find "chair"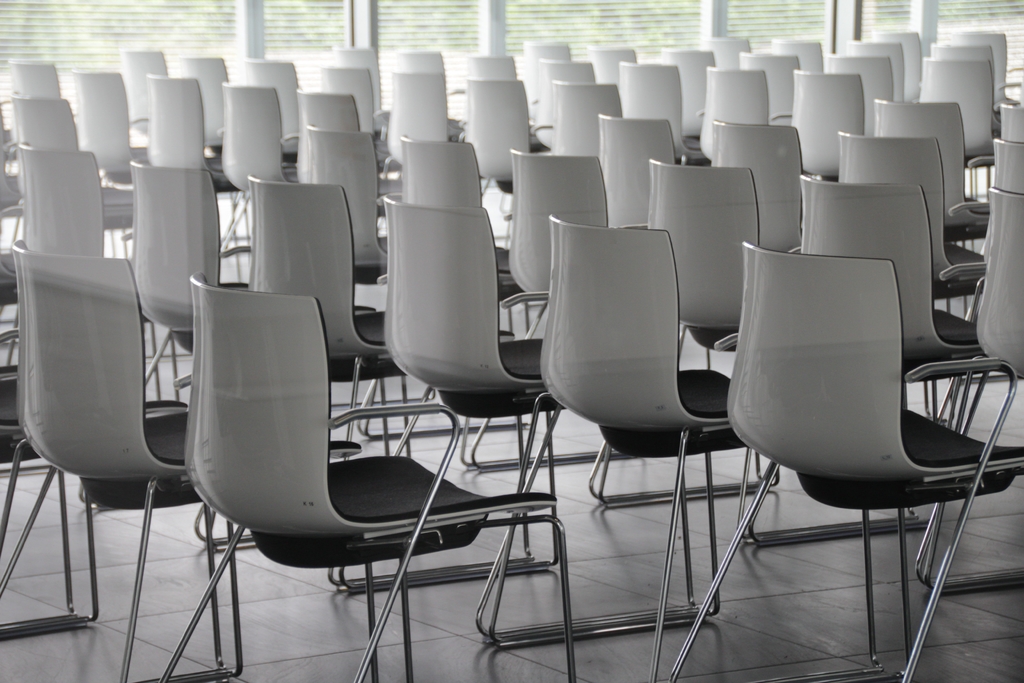
614,57,692,157
